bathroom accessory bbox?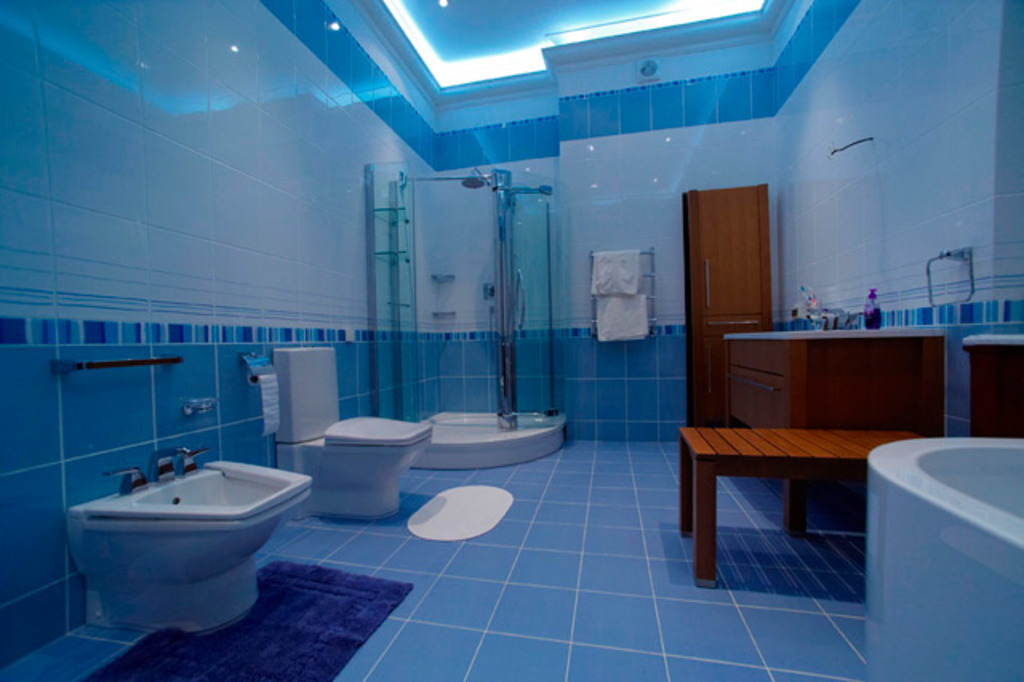
x1=408 y1=405 x2=568 y2=469
